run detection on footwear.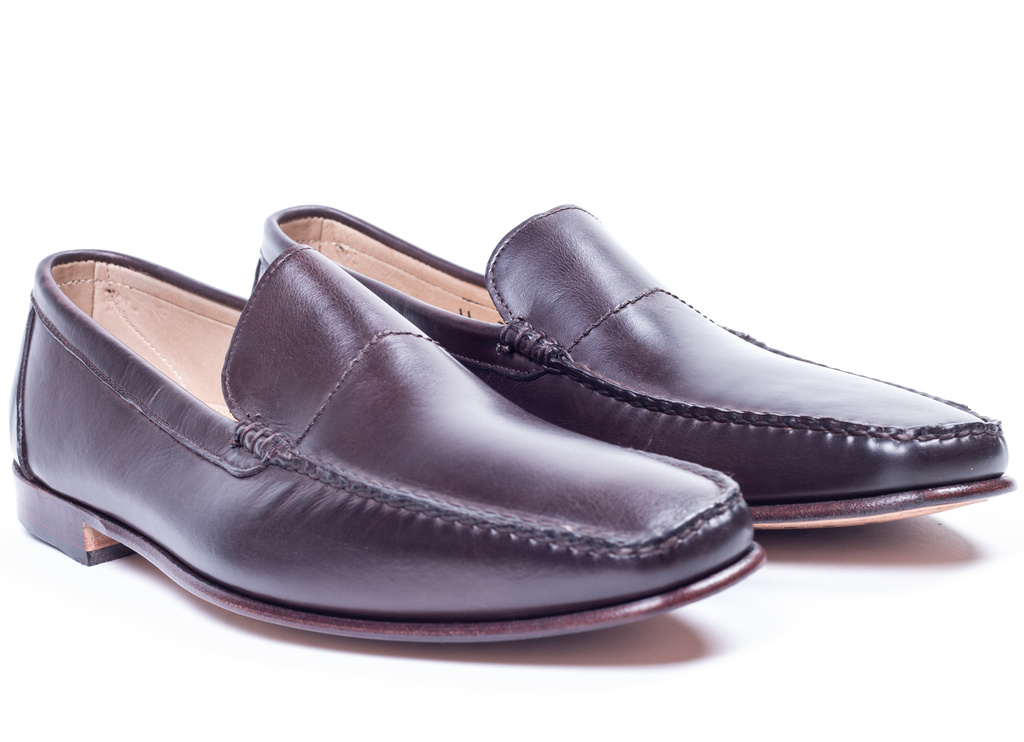
Result: locate(250, 198, 1012, 543).
